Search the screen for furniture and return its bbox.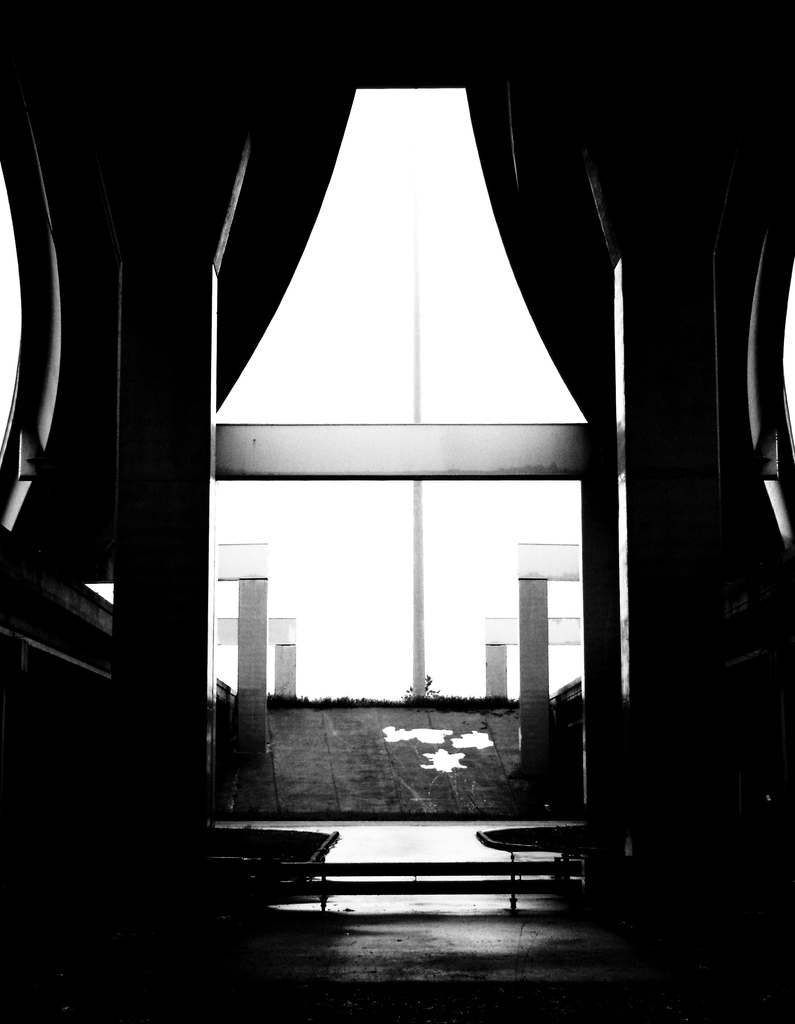
Found: x1=204 y1=825 x2=339 y2=911.
